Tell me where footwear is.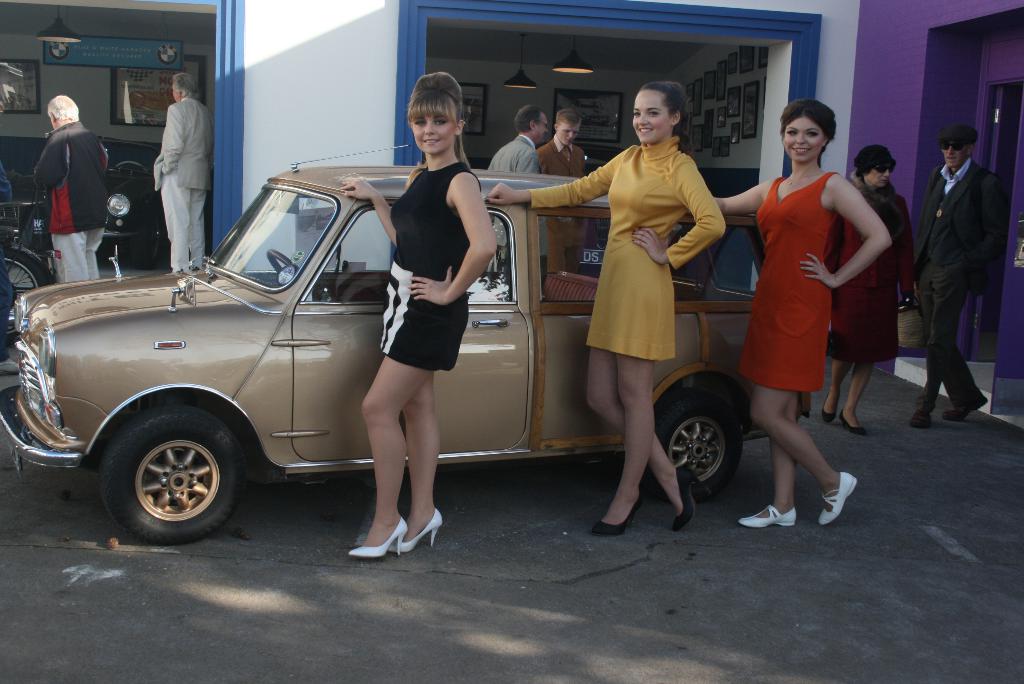
footwear is at box(400, 505, 444, 550).
